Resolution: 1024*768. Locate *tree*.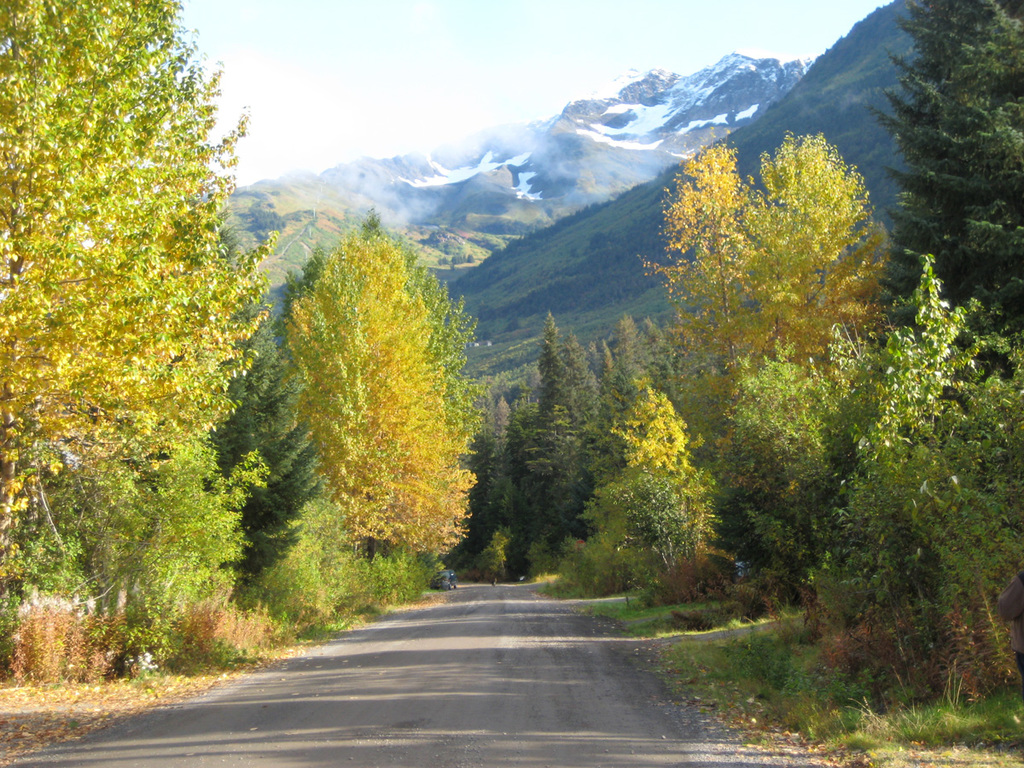
crop(513, 309, 600, 567).
